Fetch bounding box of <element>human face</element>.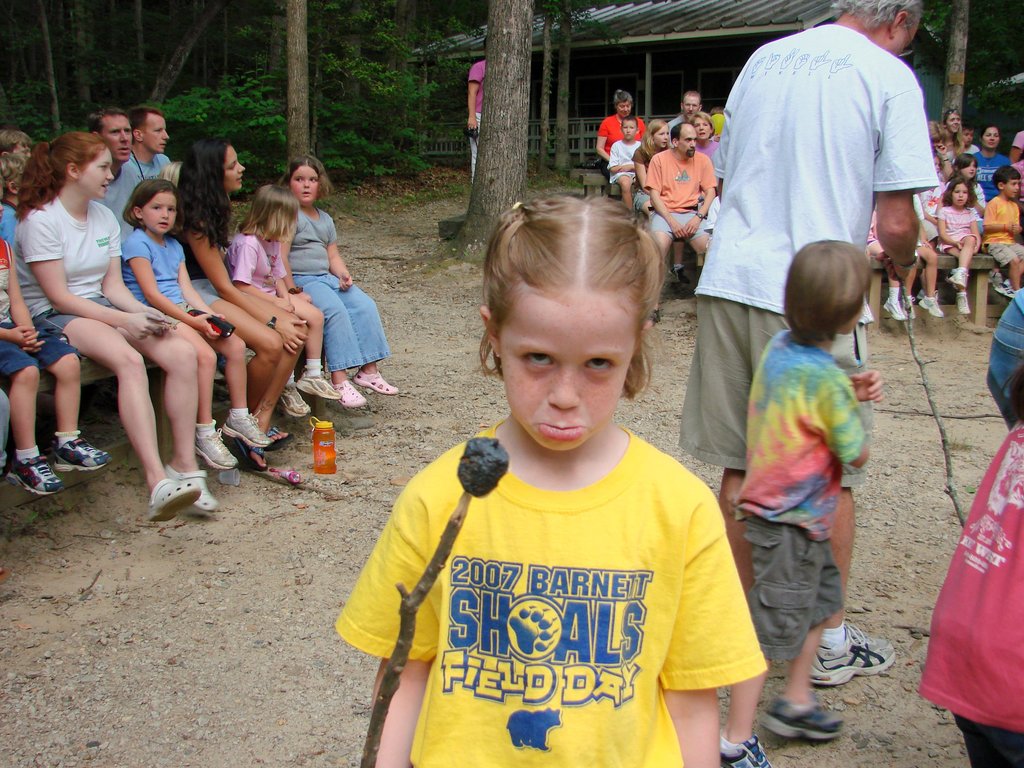
Bbox: pyautogui.locateOnScreen(143, 113, 170, 154).
